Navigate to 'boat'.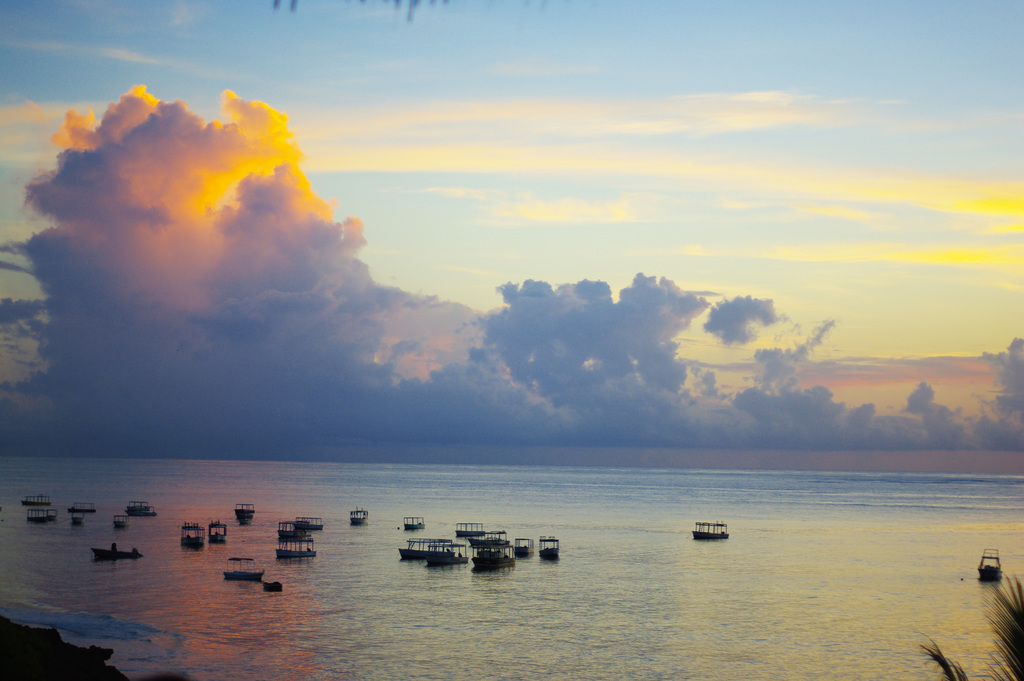
Navigation target: [349,505,371,524].
